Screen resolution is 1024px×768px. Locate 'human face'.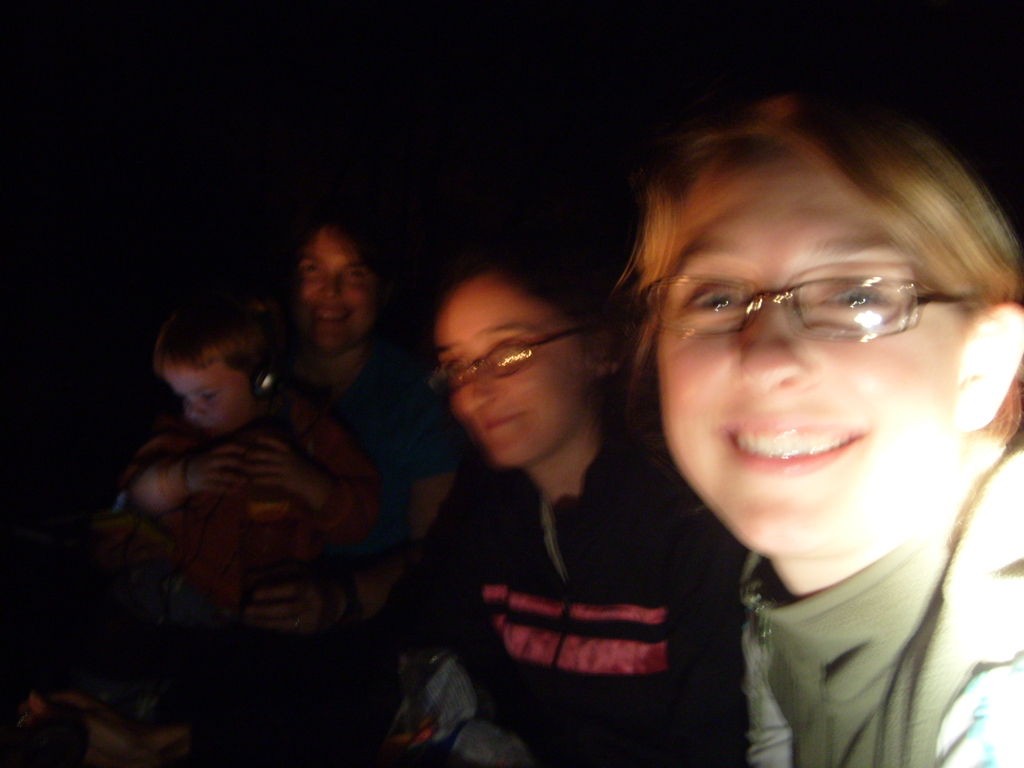
bbox(436, 270, 596, 467).
